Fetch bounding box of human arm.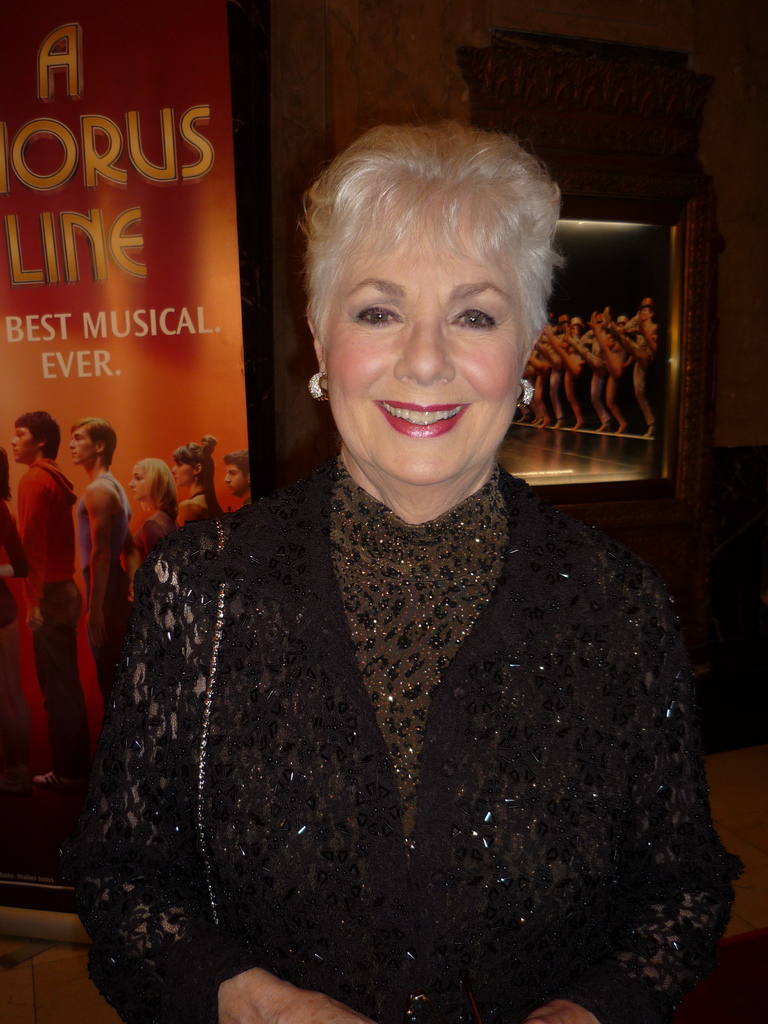
Bbox: (643,314,671,355).
